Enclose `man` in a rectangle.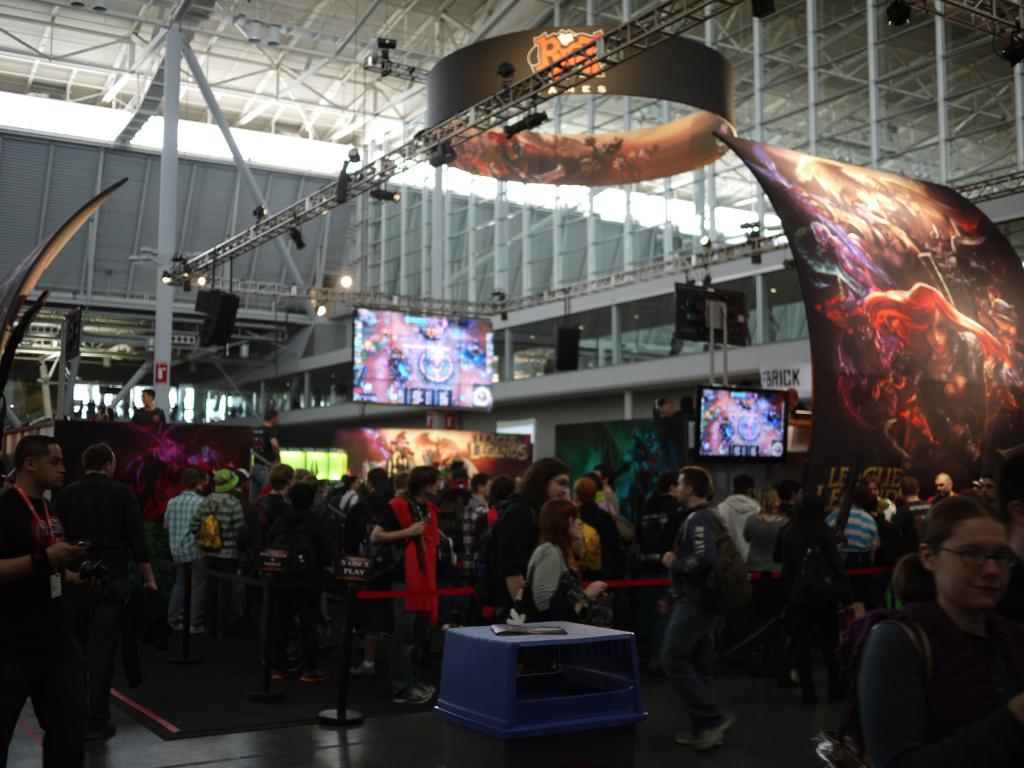
166/467/211/634.
